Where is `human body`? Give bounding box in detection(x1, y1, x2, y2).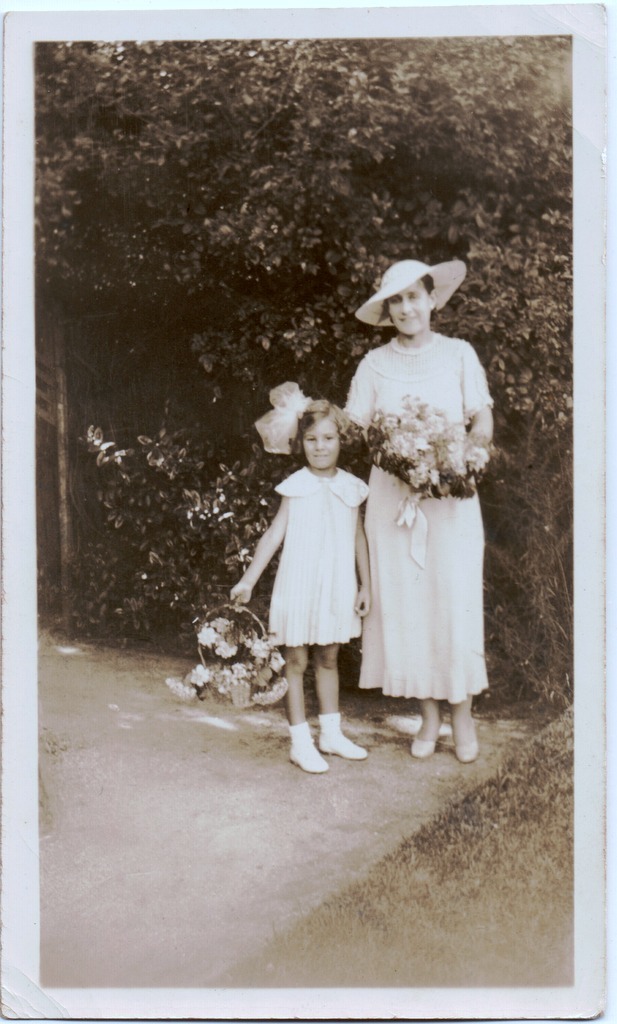
detection(341, 329, 499, 764).
